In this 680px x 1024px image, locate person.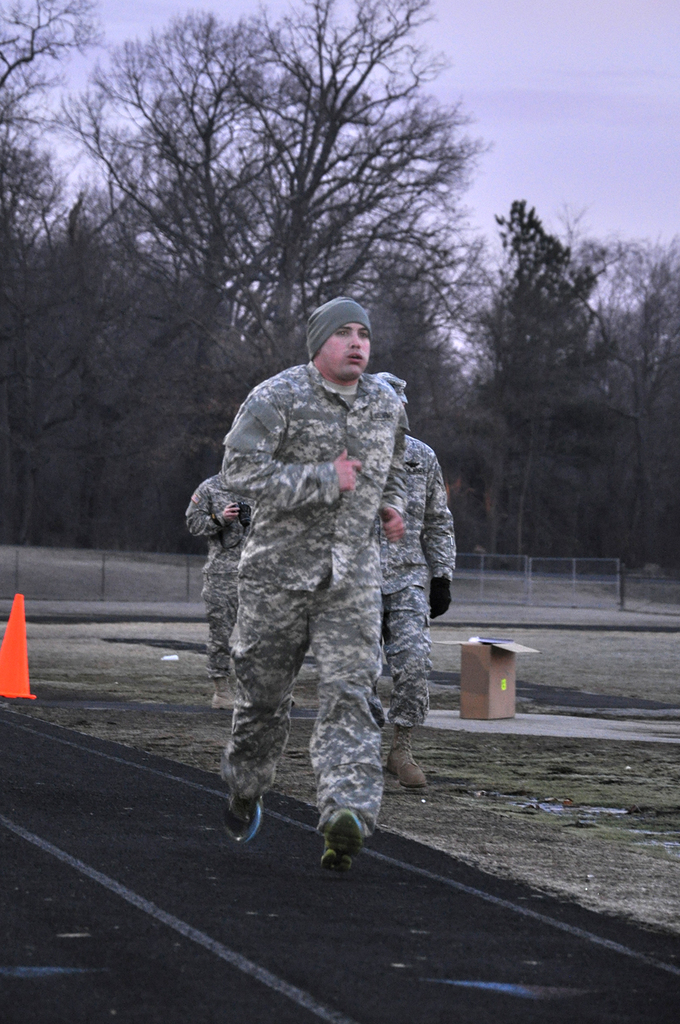
Bounding box: box=[183, 465, 259, 710].
